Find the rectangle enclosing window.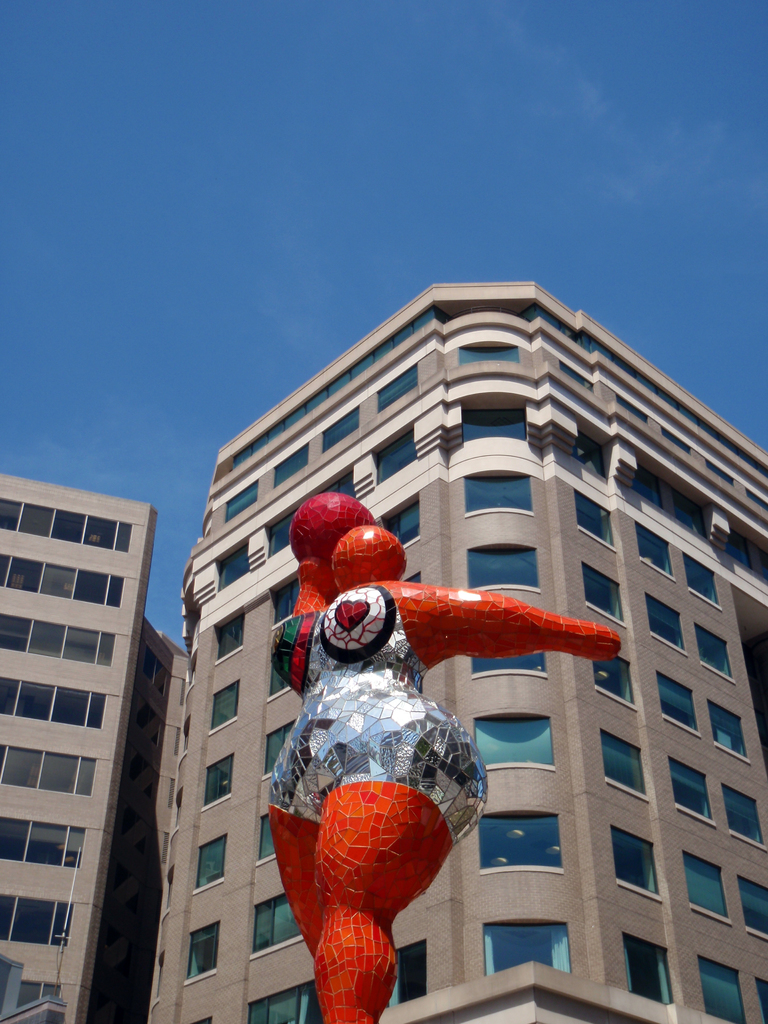
bbox=[675, 841, 730, 927].
